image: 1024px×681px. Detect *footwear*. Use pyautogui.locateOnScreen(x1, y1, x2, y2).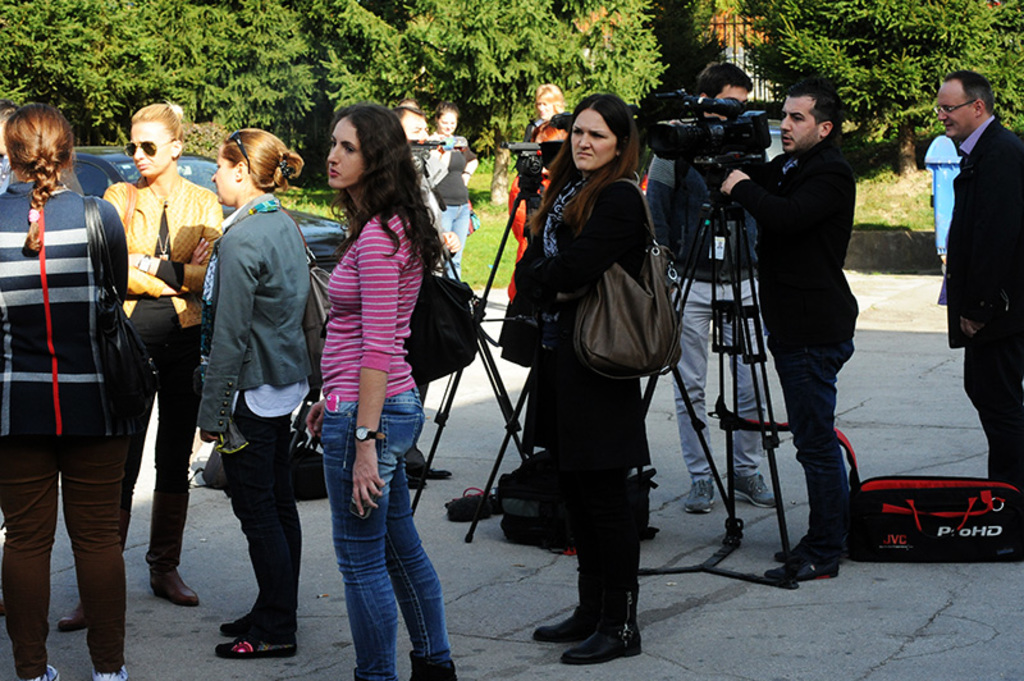
pyautogui.locateOnScreen(682, 465, 721, 518).
